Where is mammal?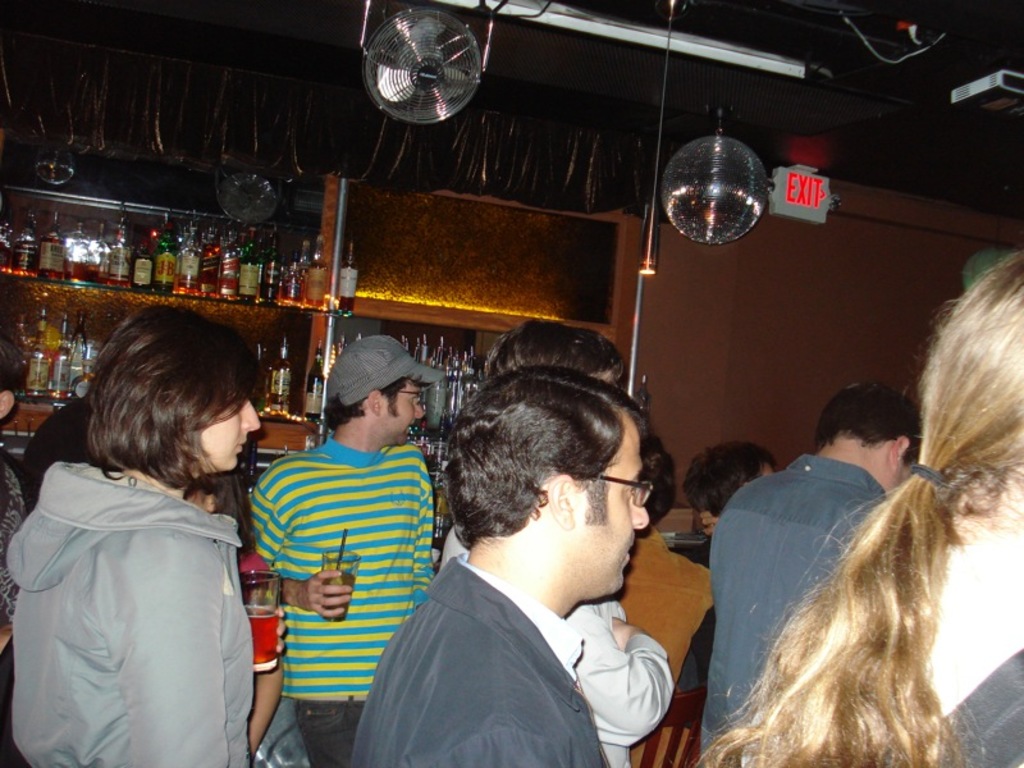
l=692, t=243, r=1023, b=767.
